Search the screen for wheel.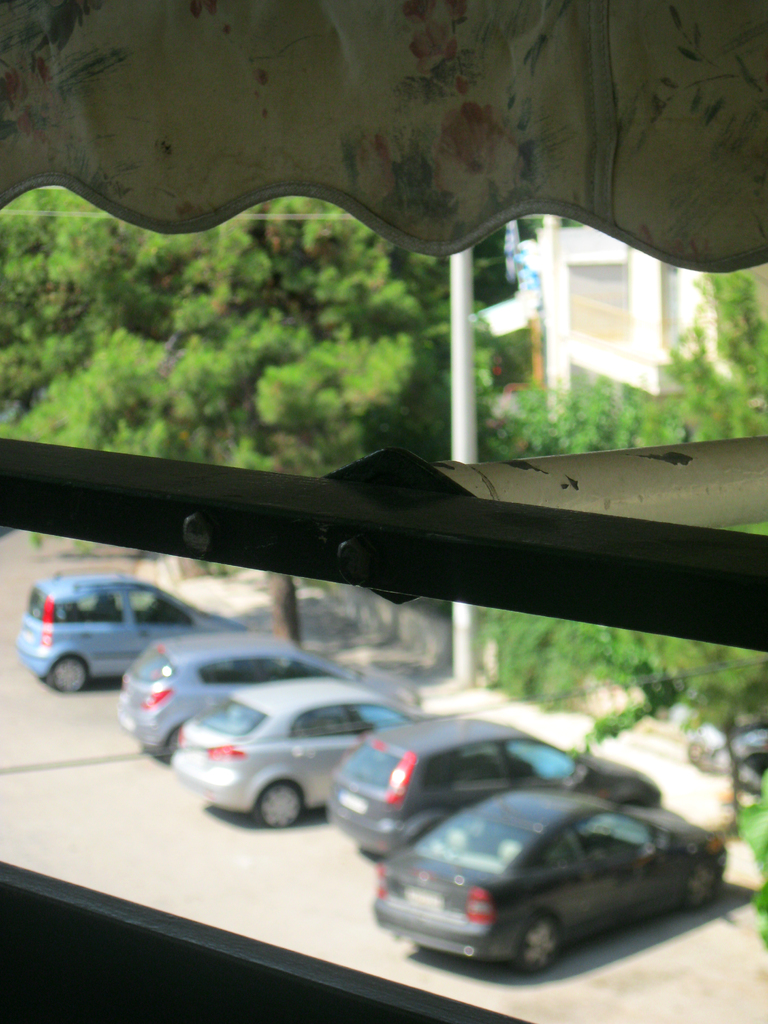
Found at (689,863,727,913).
